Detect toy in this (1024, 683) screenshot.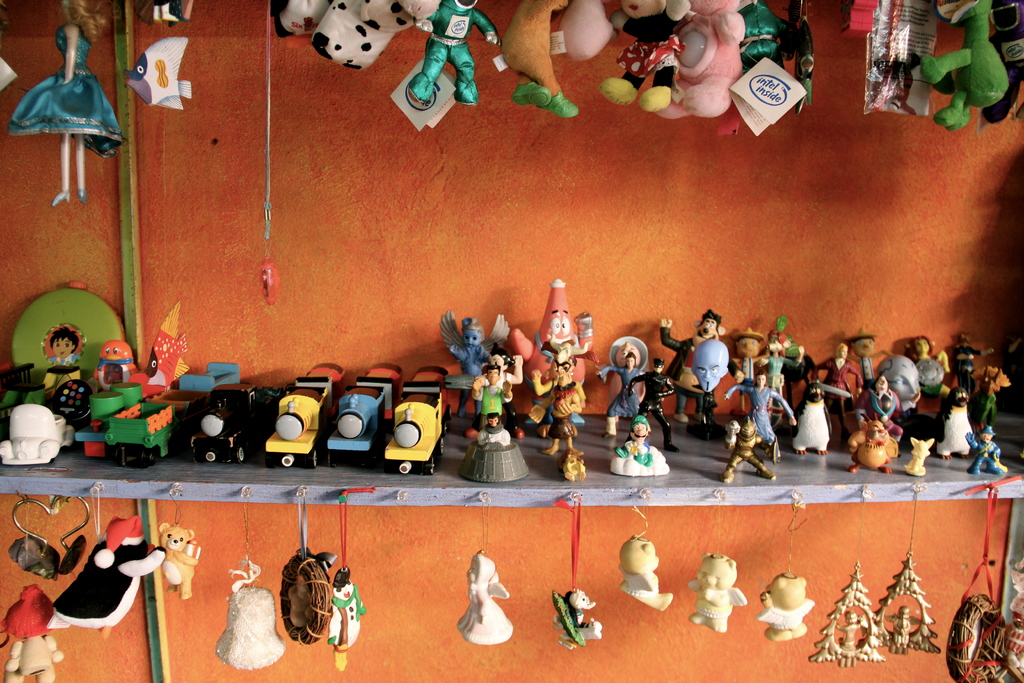
Detection: <region>873, 550, 940, 655</region>.
